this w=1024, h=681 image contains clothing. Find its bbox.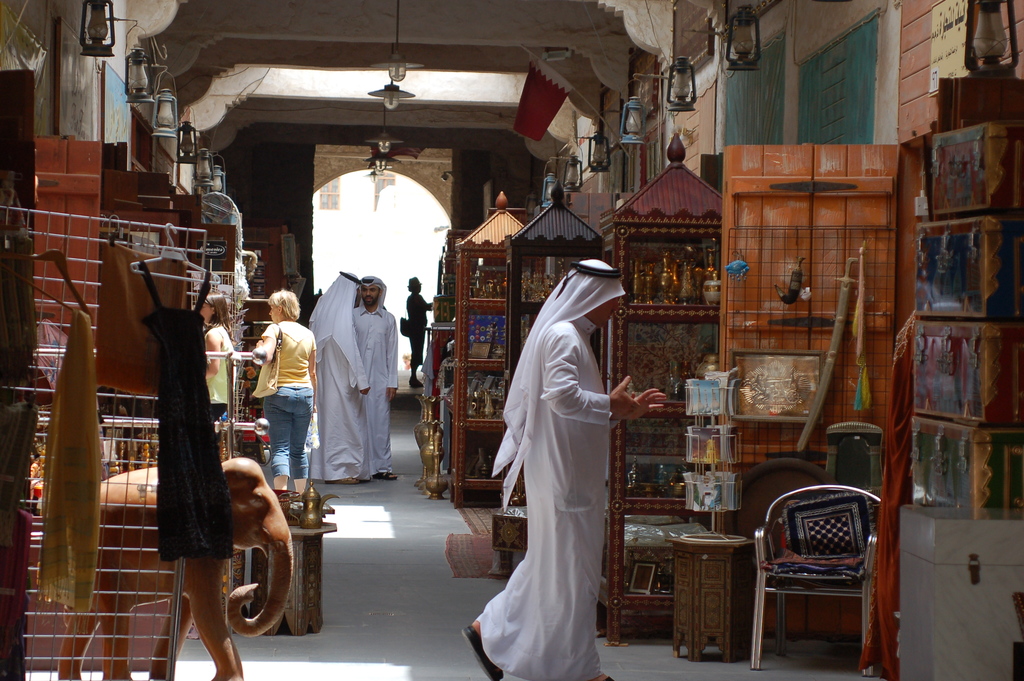
region(250, 318, 317, 483).
